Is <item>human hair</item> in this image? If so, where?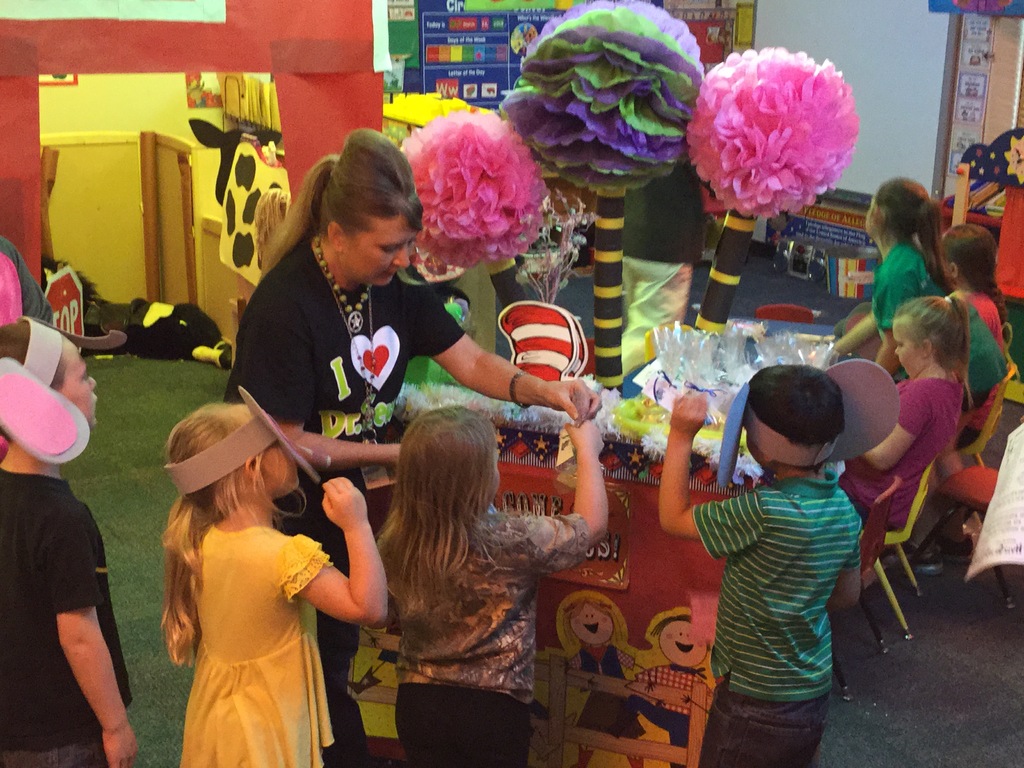
Yes, at [left=872, top=175, right=956, bottom=301].
